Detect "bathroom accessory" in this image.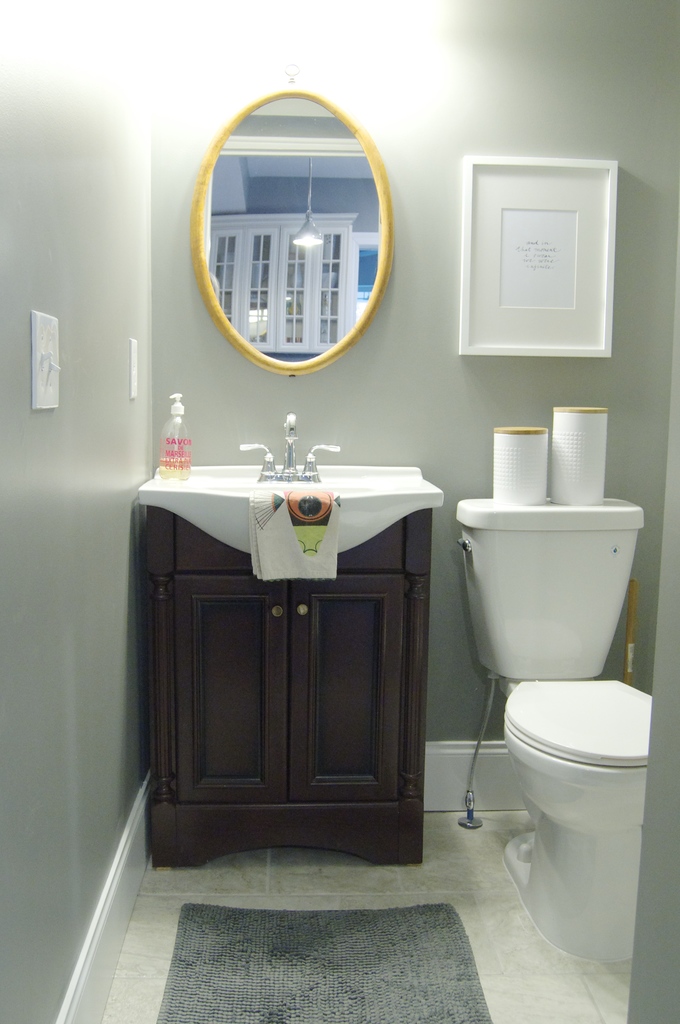
Detection: {"x1": 239, "y1": 411, "x2": 341, "y2": 481}.
